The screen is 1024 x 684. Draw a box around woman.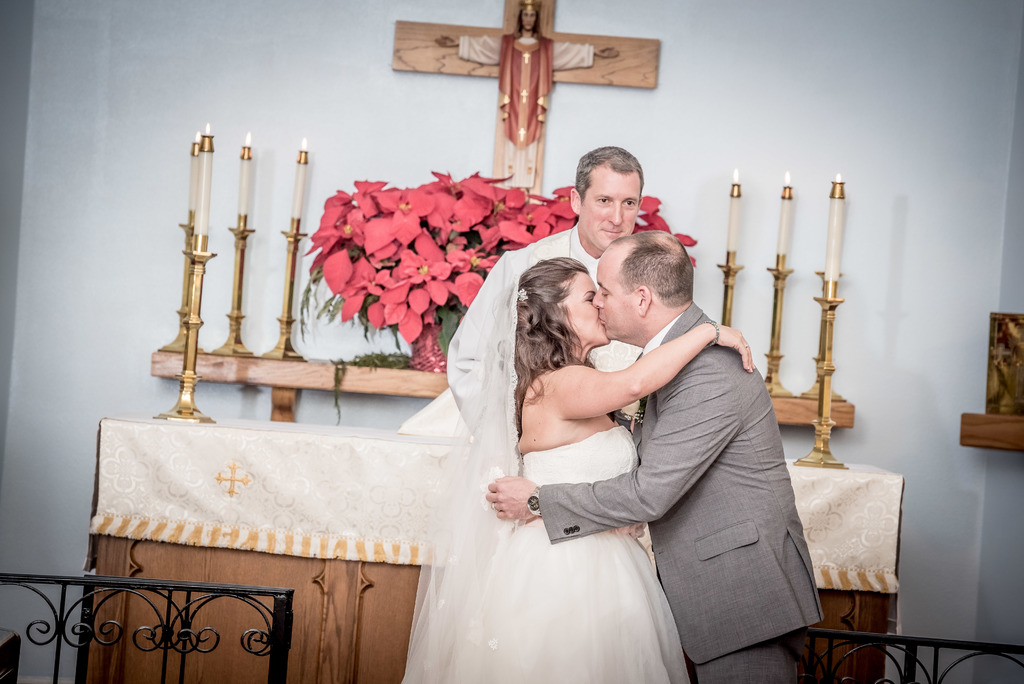
<bbox>428, 231, 682, 683</bbox>.
